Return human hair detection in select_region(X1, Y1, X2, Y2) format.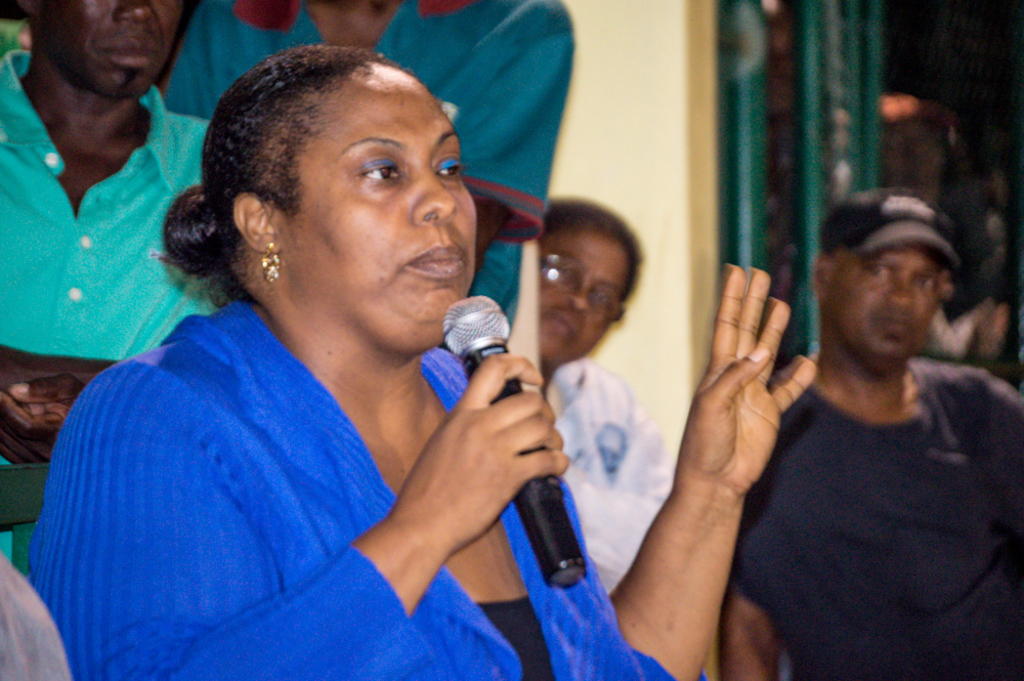
select_region(539, 198, 645, 313).
